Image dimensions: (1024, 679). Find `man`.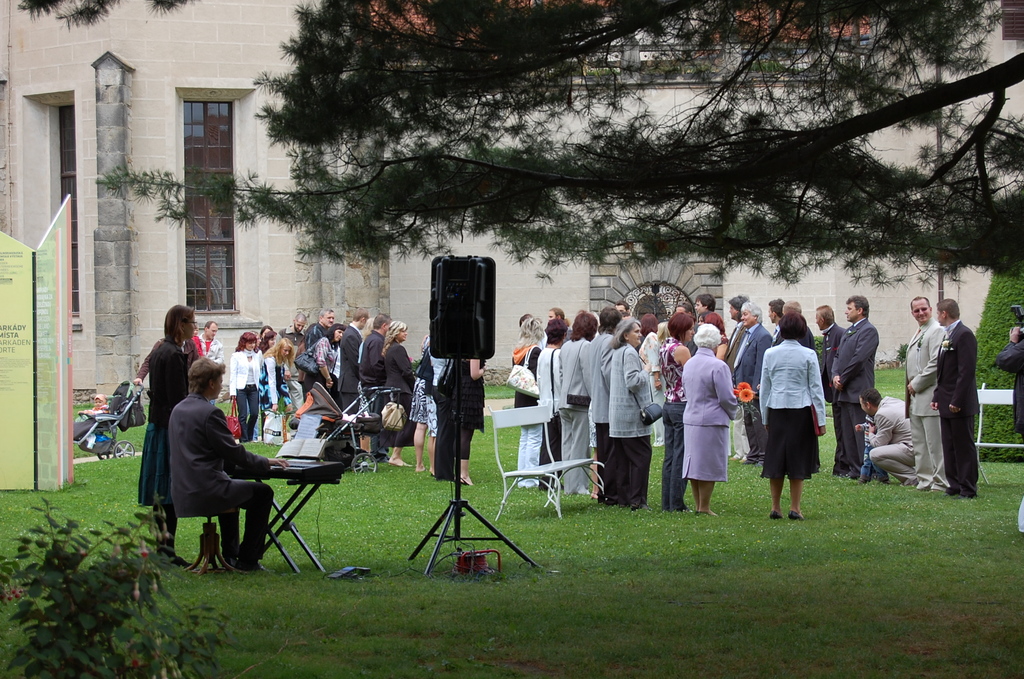
<region>360, 310, 390, 462</region>.
